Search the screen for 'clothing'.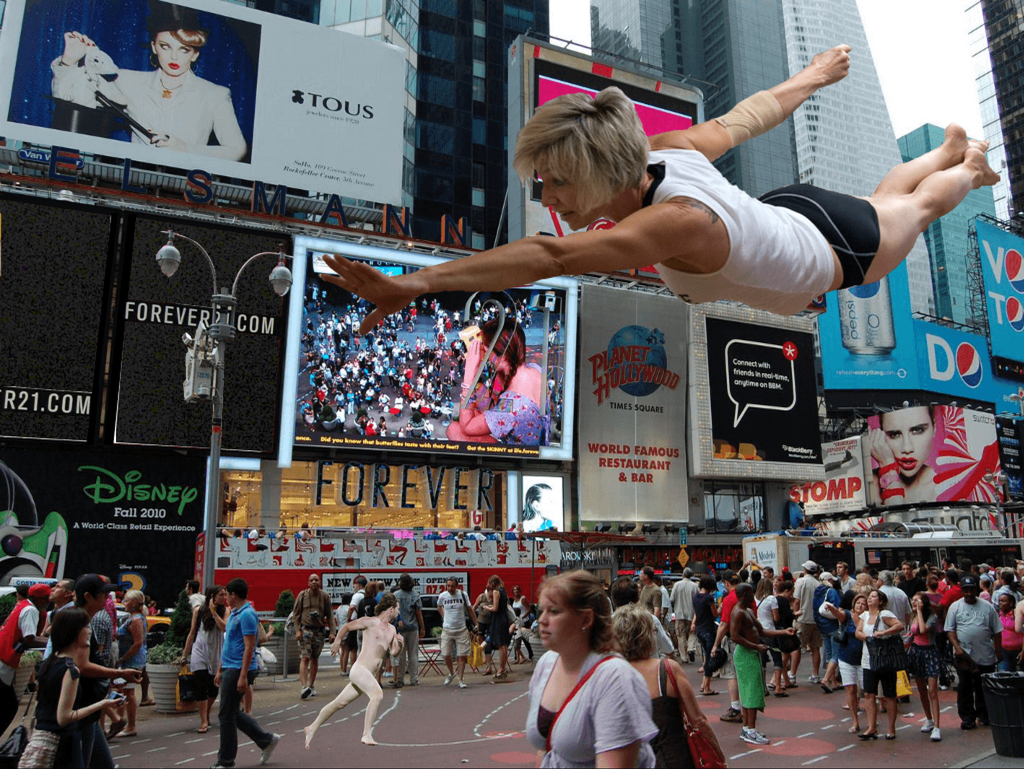
Found at <region>47, 58, 243, 158</region>.
